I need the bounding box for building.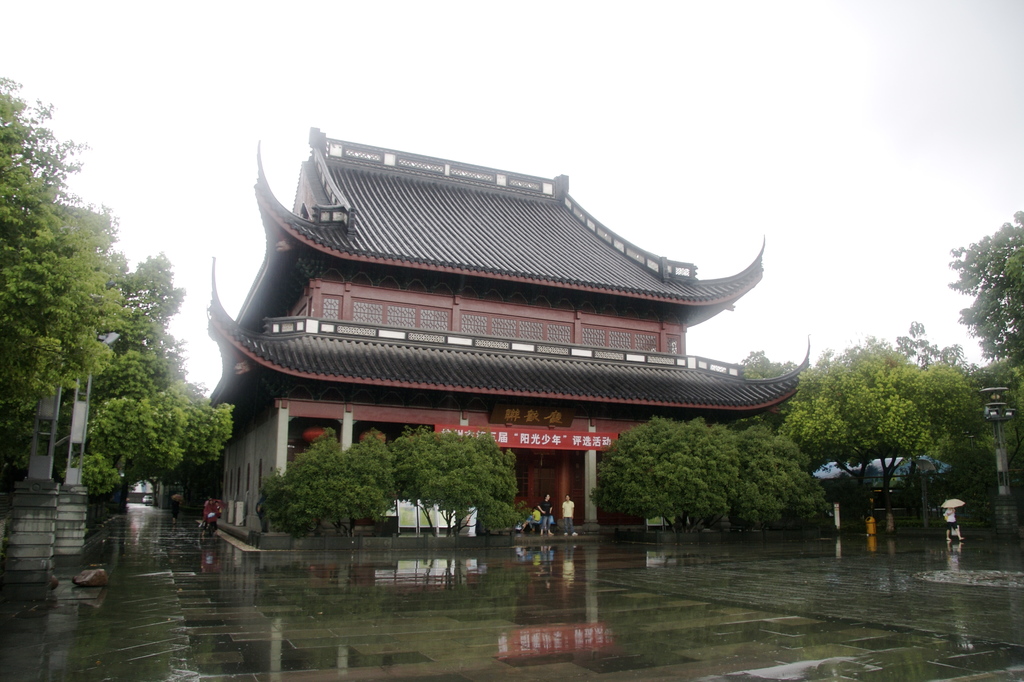
Here it is: box=[0, 316, 168, 592].
